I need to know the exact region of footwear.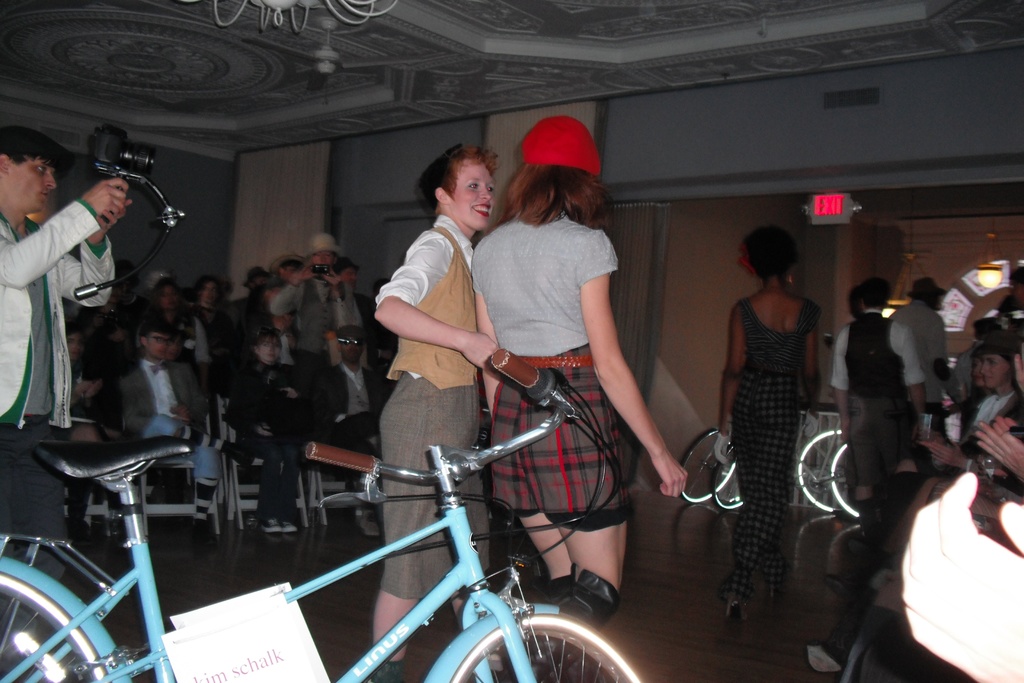
Region: <bbox>190, 476, 211, 542</bbox>.
